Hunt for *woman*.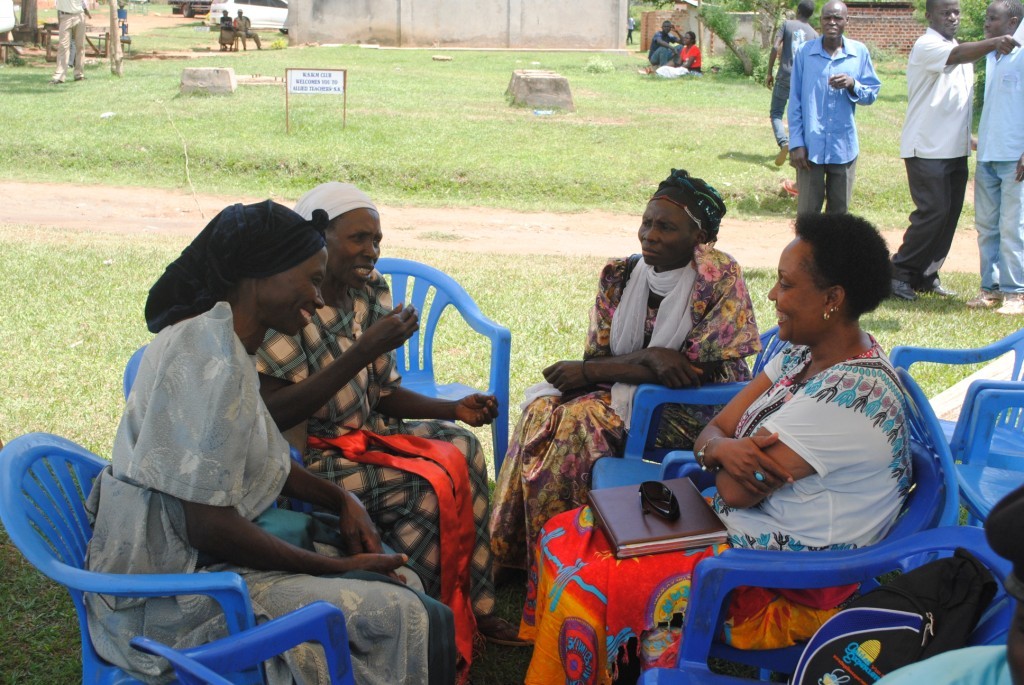
Hunted down at 259 178 535 644.
